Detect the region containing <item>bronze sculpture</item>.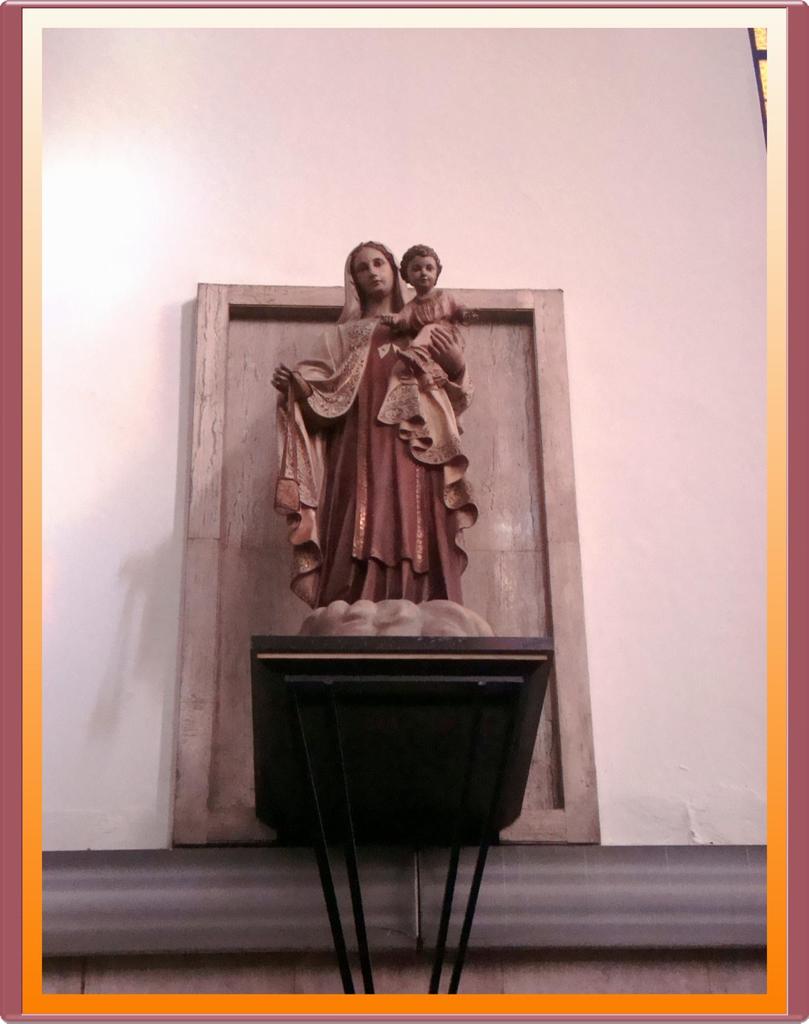
pyautogui.locateOnScreen(270, 247, 492, 635).
